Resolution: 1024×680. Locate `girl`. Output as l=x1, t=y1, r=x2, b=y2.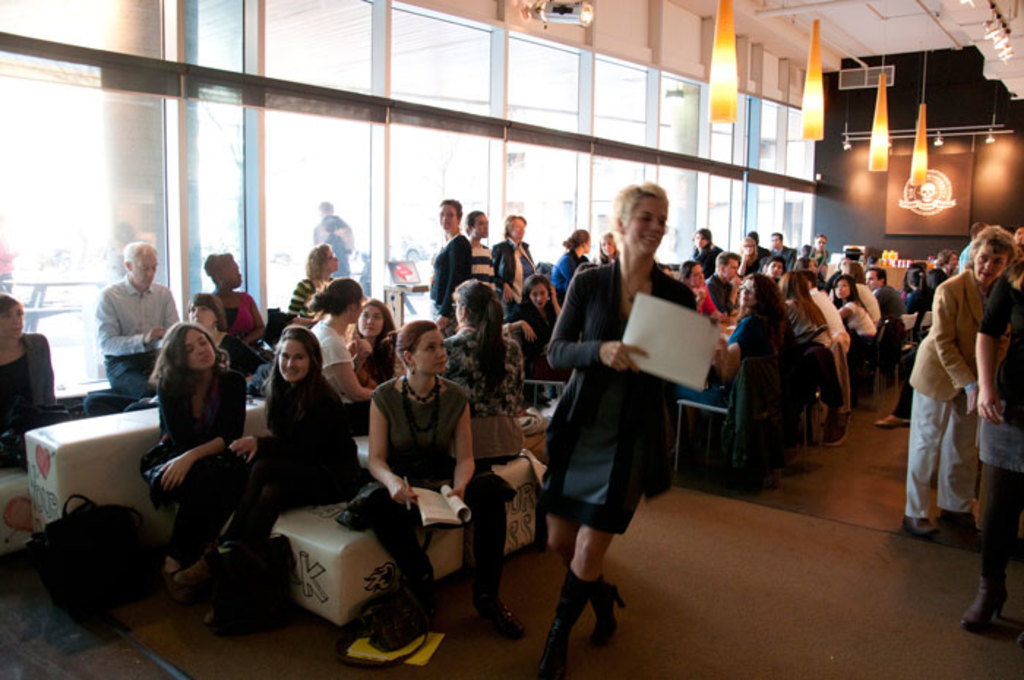
l=217, t=326, r=366, b=572.
